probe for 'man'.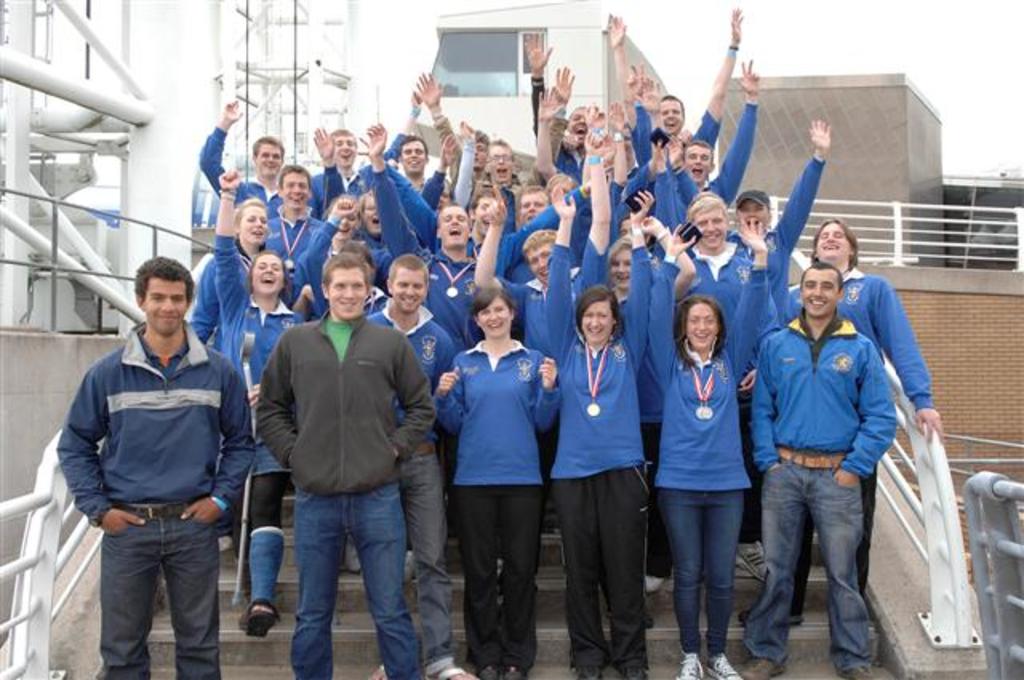
Probe result: 48,250,256,672.
